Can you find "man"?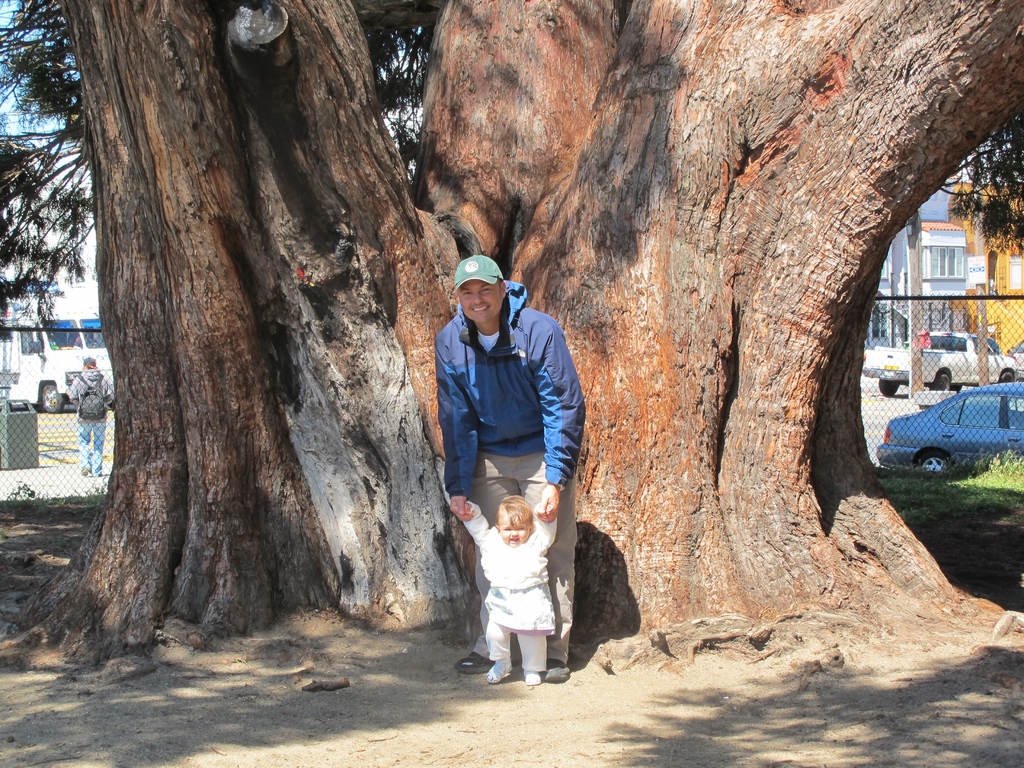
Yes, bounding box: <box>67,353,112,476</box>.
